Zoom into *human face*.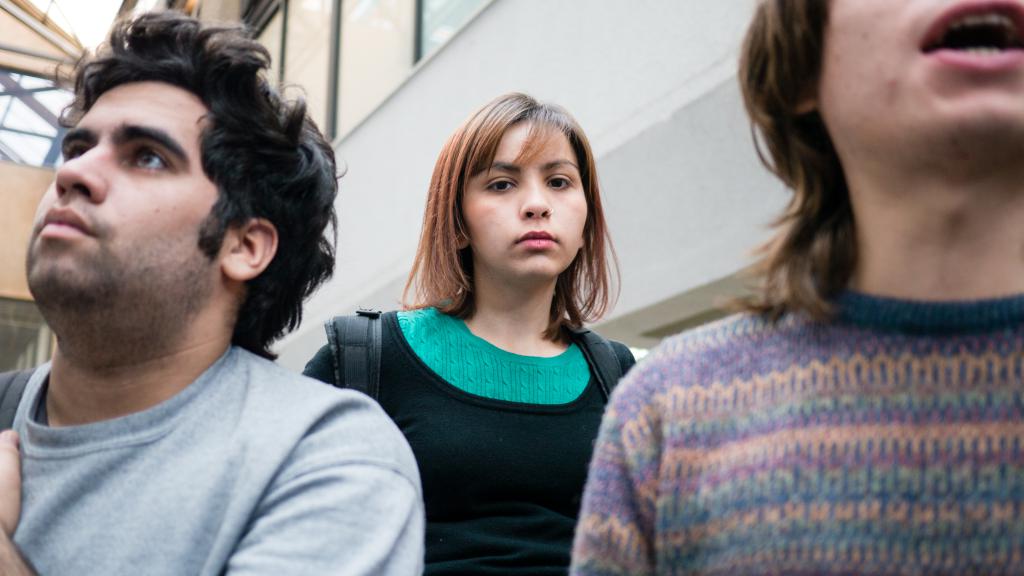
Zoom target: [x1=462, y1=127, x2=587, y2=280].
